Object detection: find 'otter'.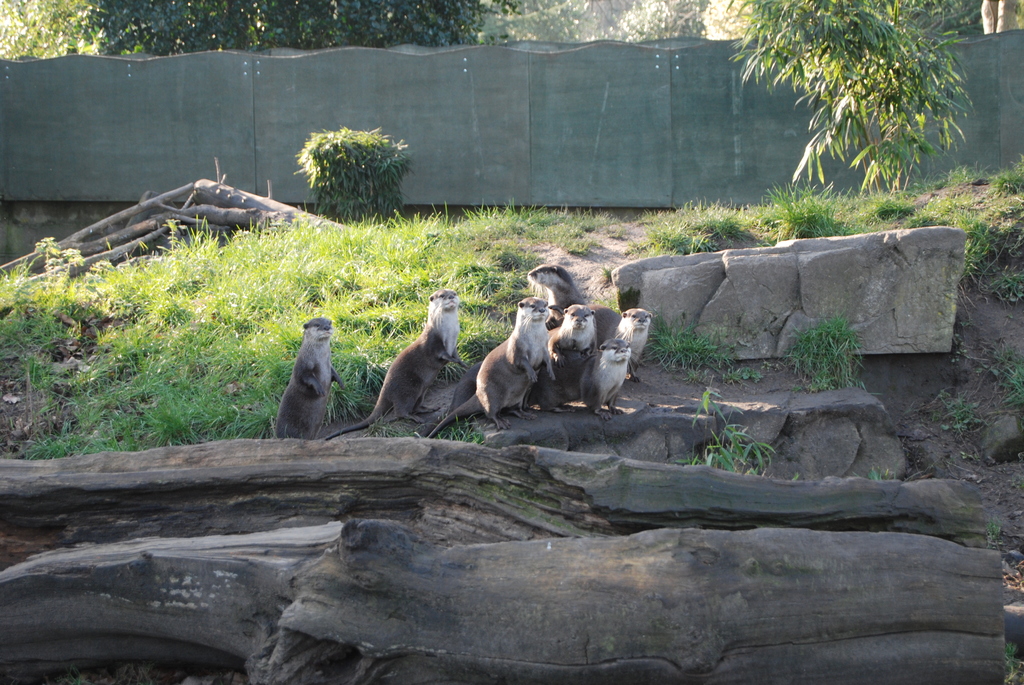
{"left": 529, "top": 265, "right": 585, "bottom": 329}.
